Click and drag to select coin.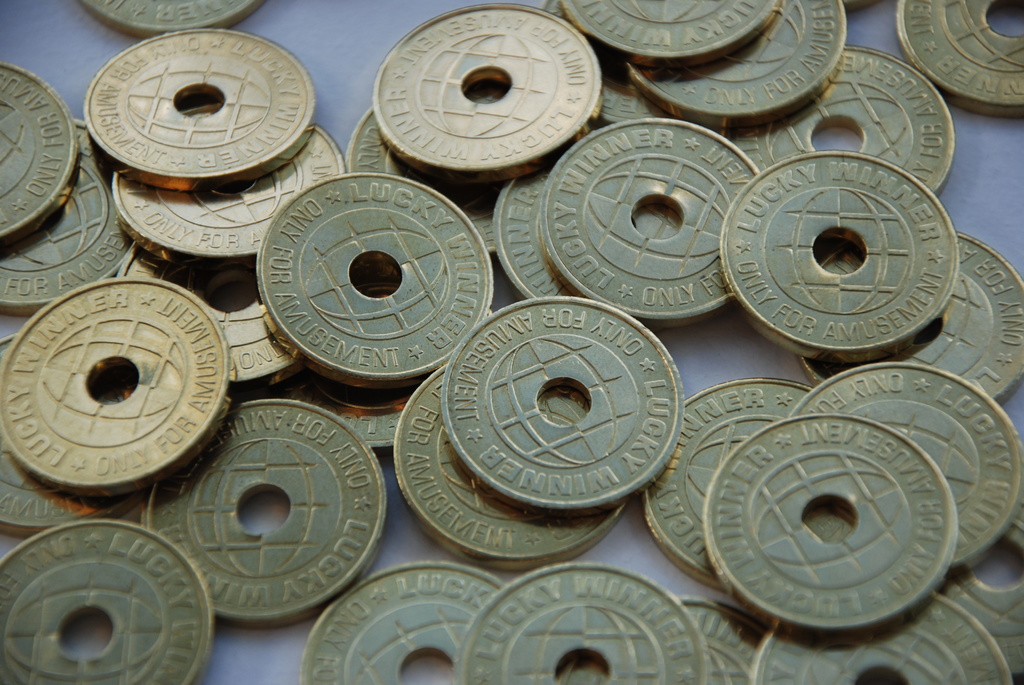
Selection: 598:45:684:122.
